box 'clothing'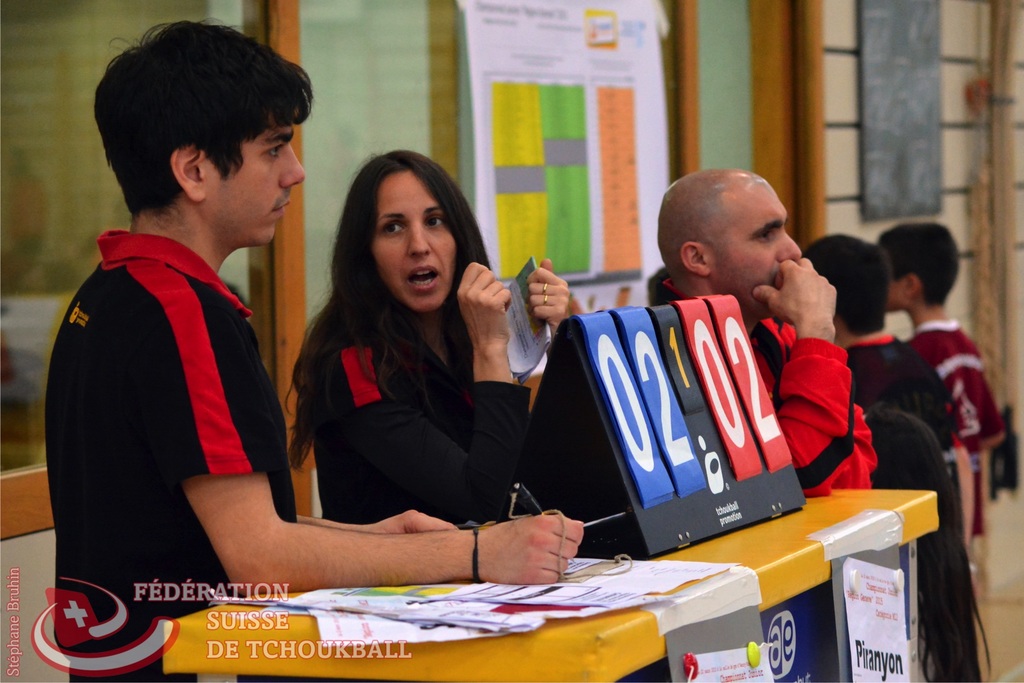
(42, 225, 302, 682)
